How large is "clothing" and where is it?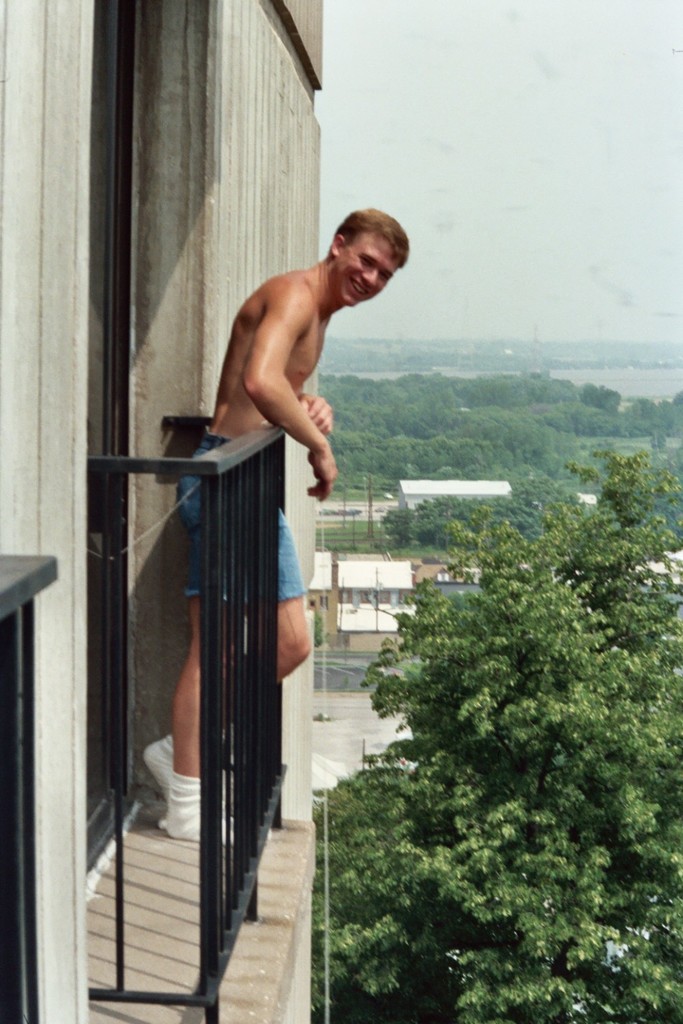
Bounding box: crop(179, 429, 305, 608).
